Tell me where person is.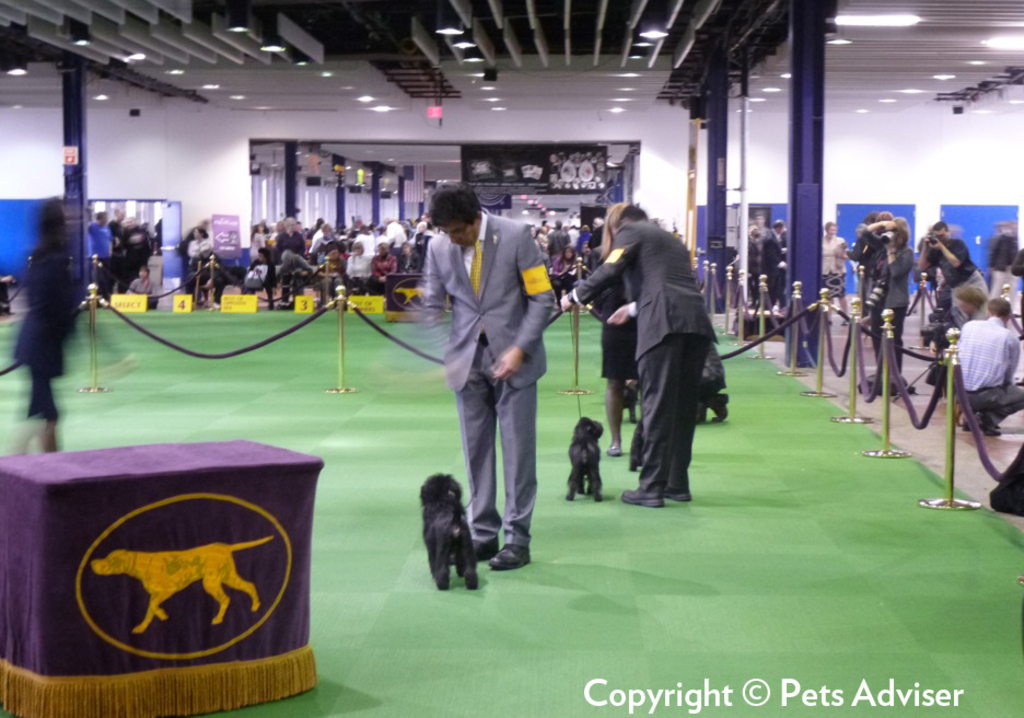
person is at detection(557, 201, 720, 512).
